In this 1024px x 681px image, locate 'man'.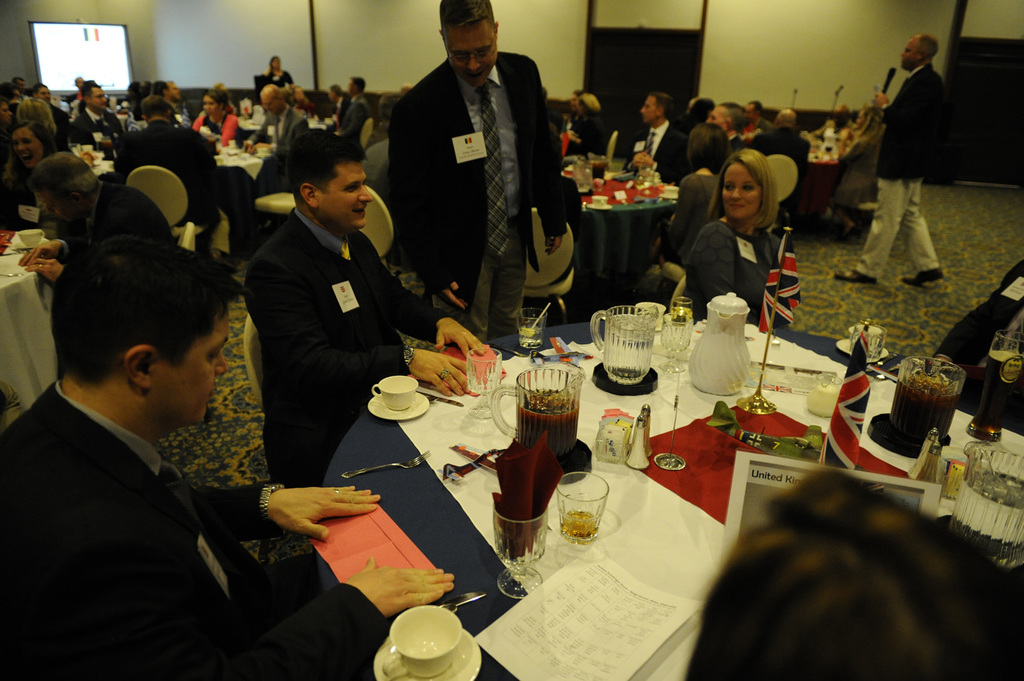
Bounding box: pyautogui.locateOnScreen(111, 99, 224, 241).
